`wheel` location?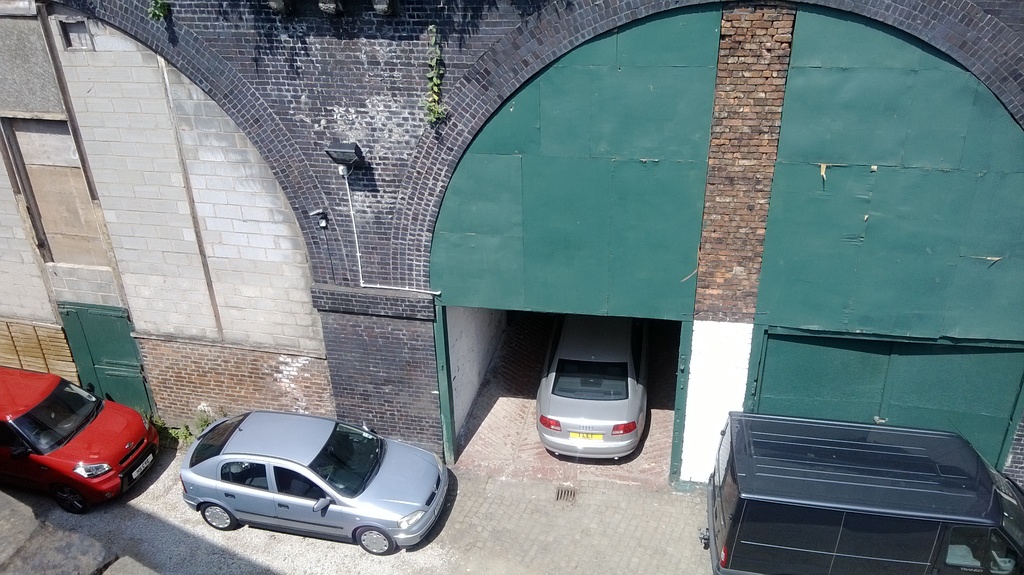
{"x1": 350, "y1": 521, "x2": 393, "y2": 556}
